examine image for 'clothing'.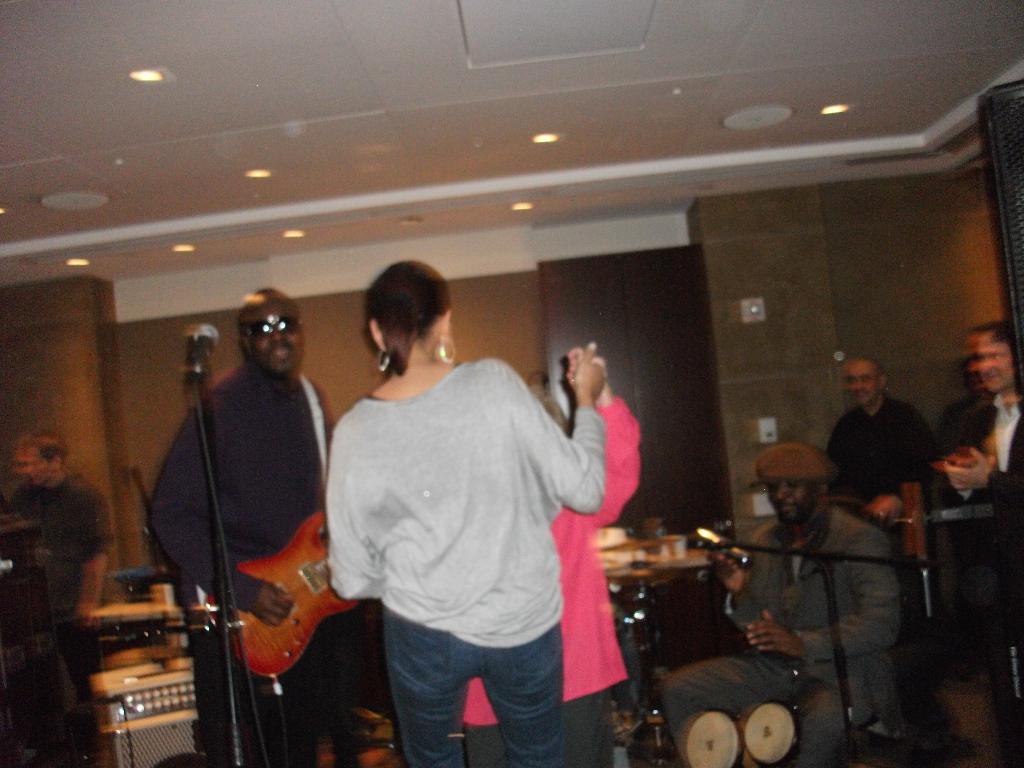
Examination result: [x1=982, y1=395, x2=1023, y2=604].
